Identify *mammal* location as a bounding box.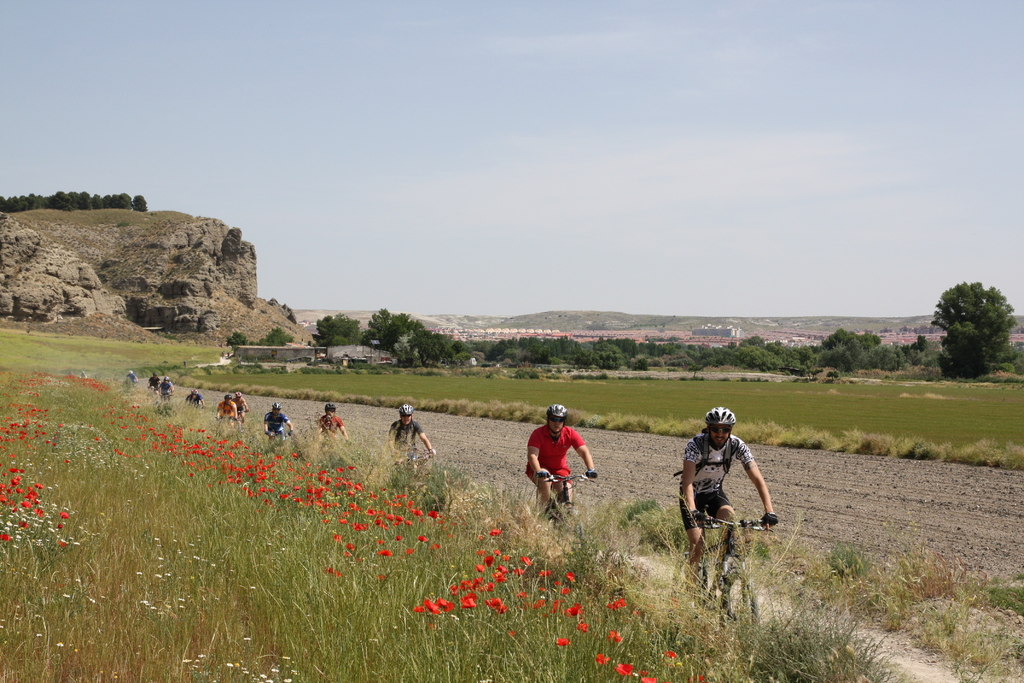
BBox(526, 401, 598, 531).
